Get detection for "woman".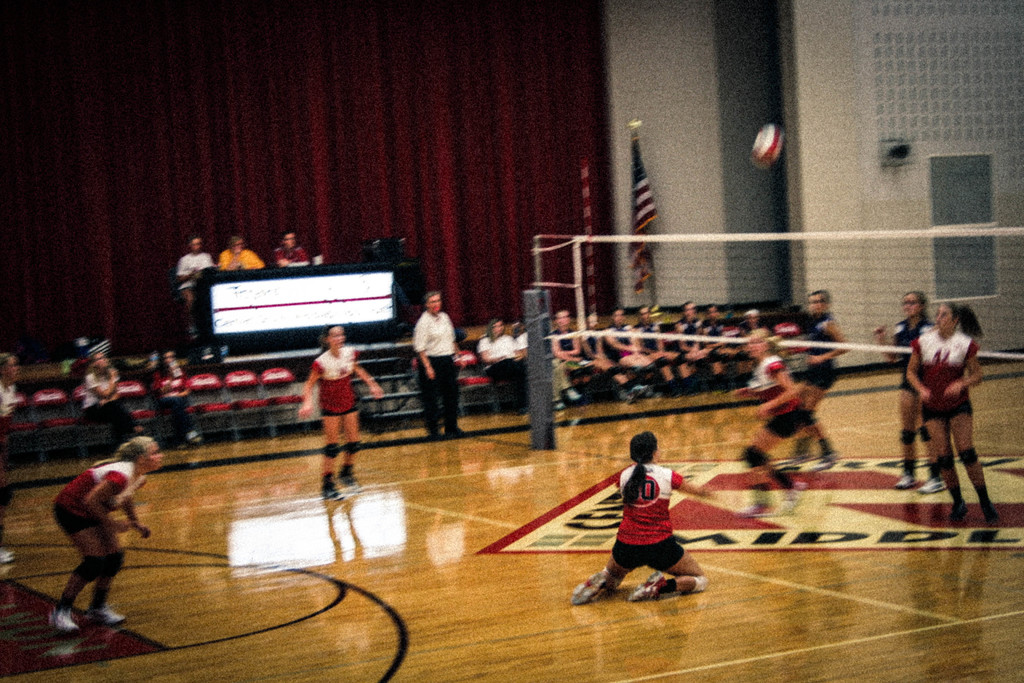
Detection: locate(465, 313, 525, 389).
